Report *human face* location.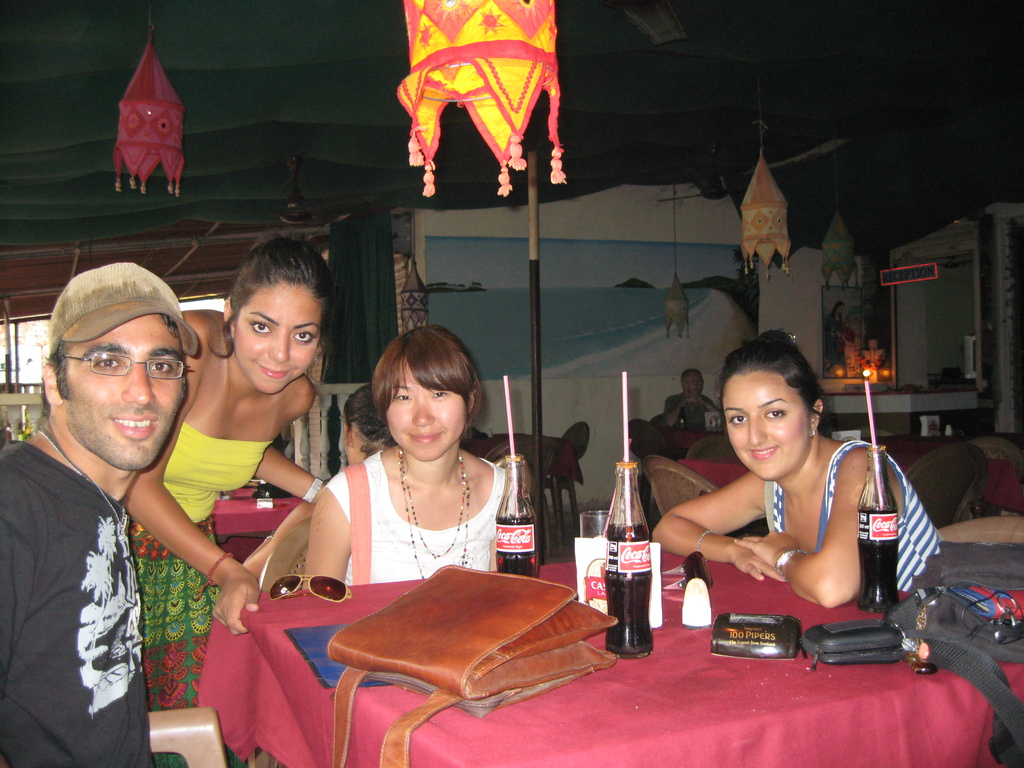
Report: [x1=235, y1=287, x2=323, y2=398].
